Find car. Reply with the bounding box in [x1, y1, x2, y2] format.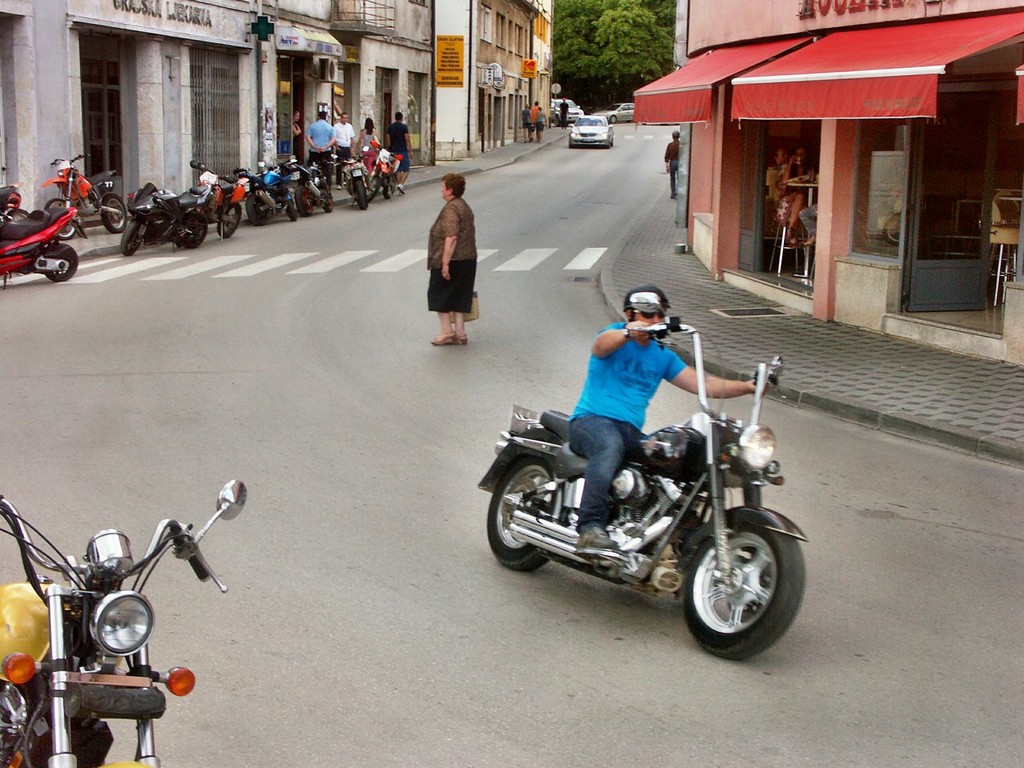
[611, 100, 637, 122].
